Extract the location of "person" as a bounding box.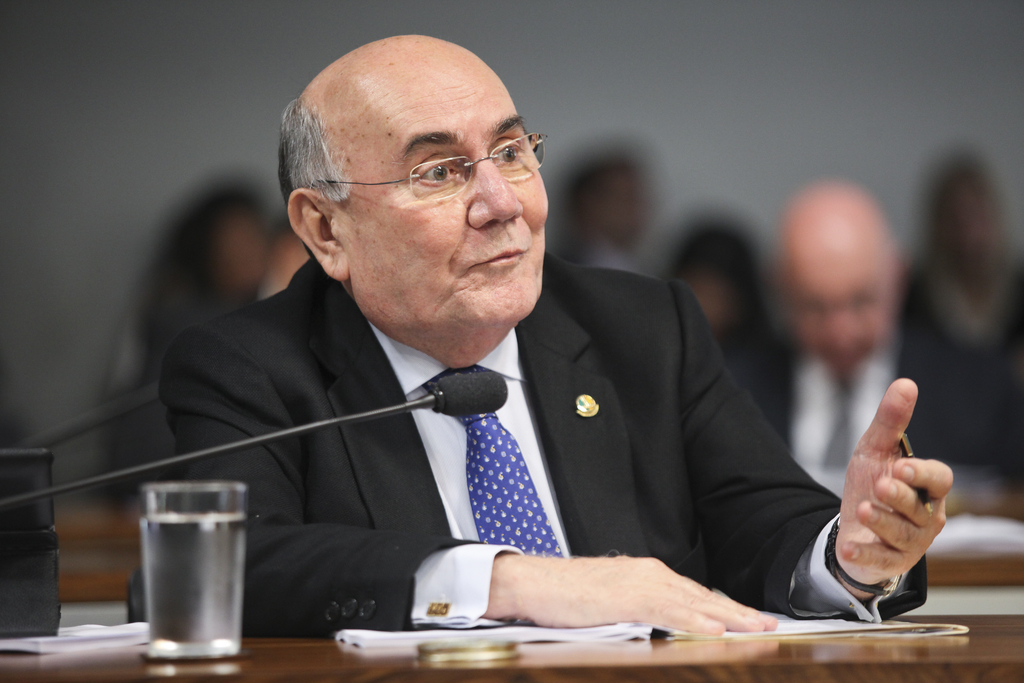
[129,29,961,645].
